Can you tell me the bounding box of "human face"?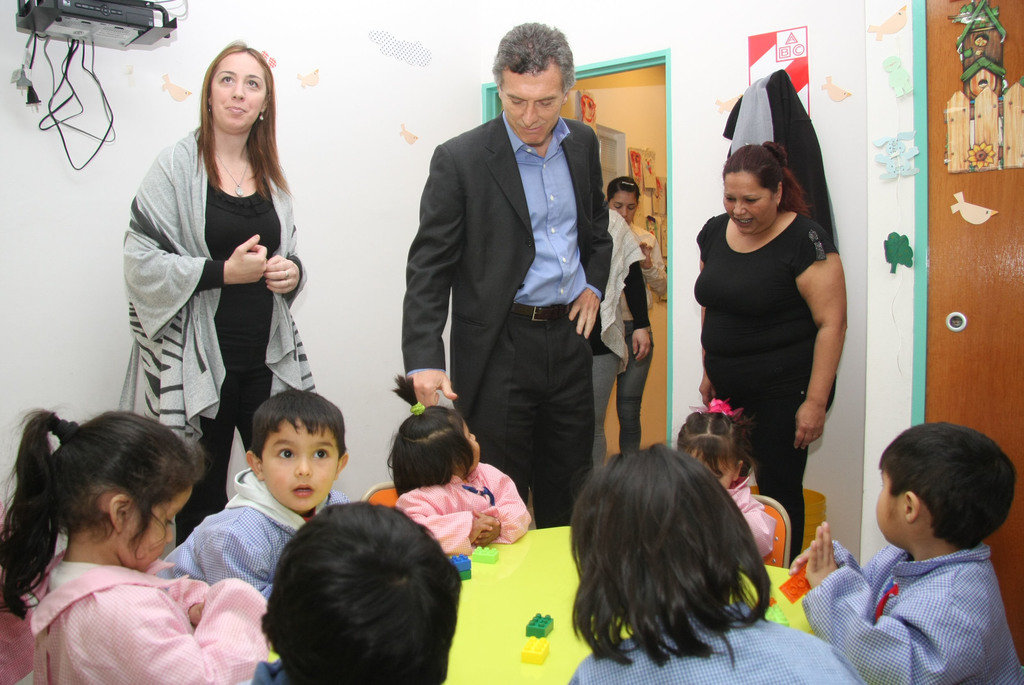
[left=497, top=62, right=562, bottom=147].
